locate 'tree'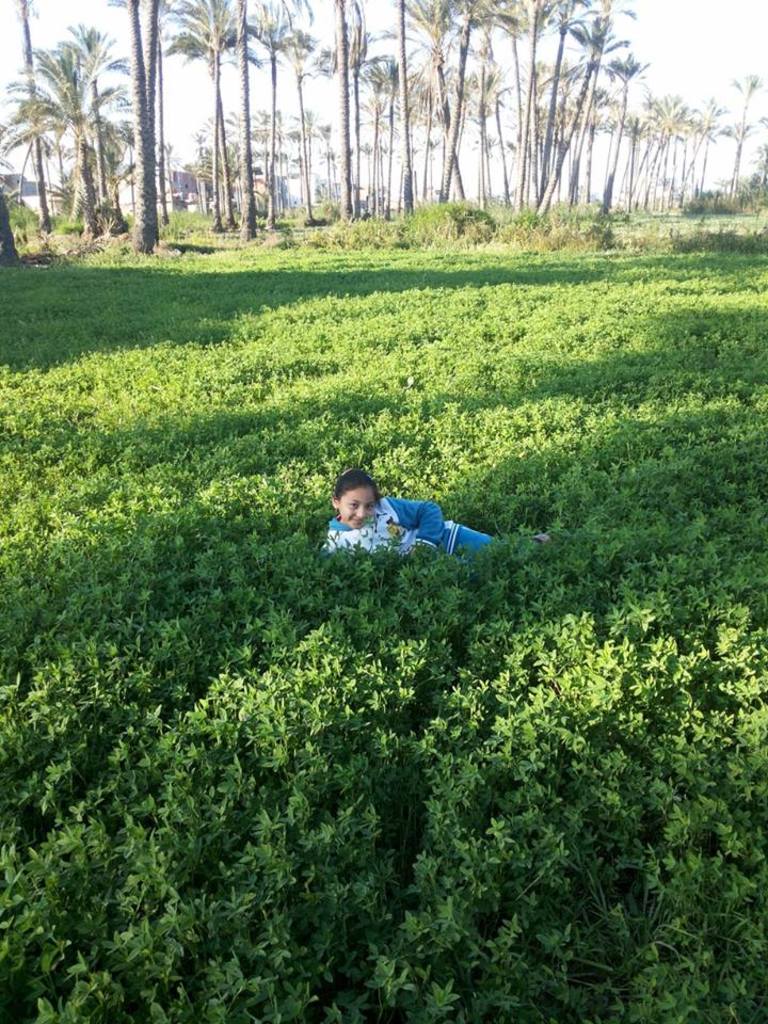
[224,0,256,249]
